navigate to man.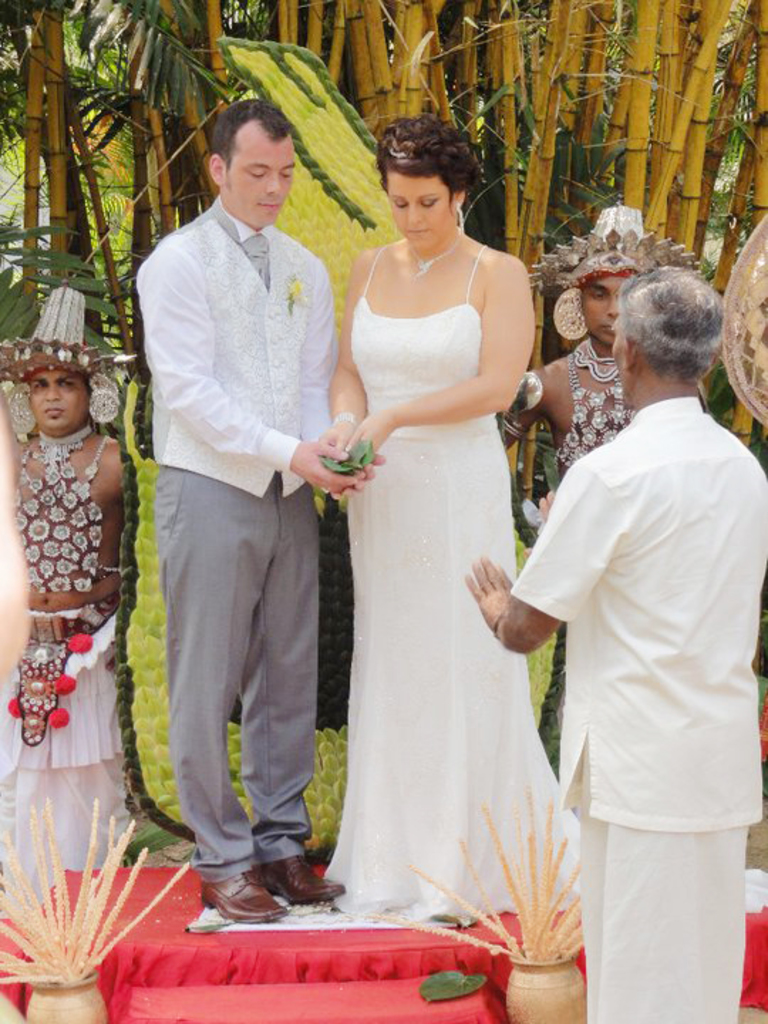
Navigation target: x1=122, y1=125, x2=368, y2=942.
